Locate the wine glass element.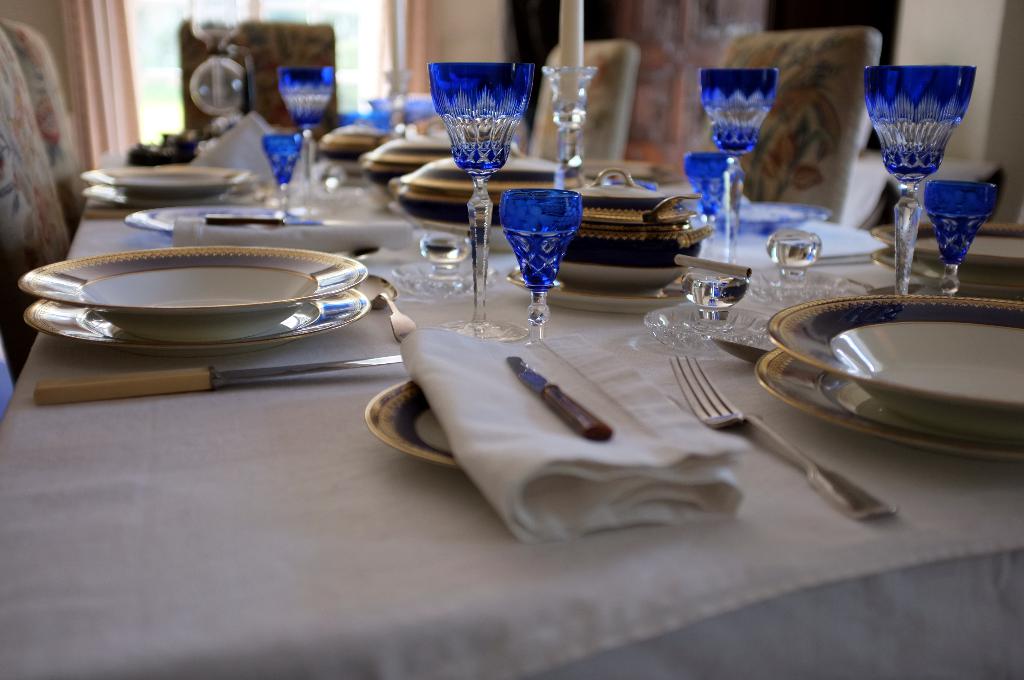
Element bbox: box=[927, 180, 995, 294].
